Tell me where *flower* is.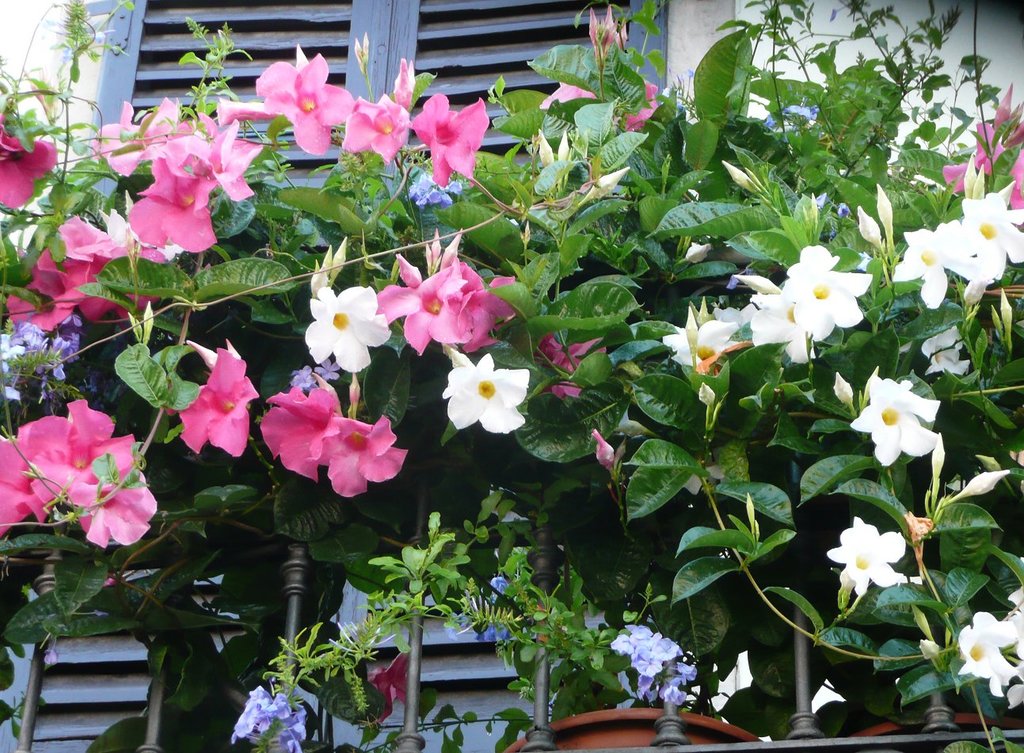
*flower* is at box=[543, 334, 600, 404].
